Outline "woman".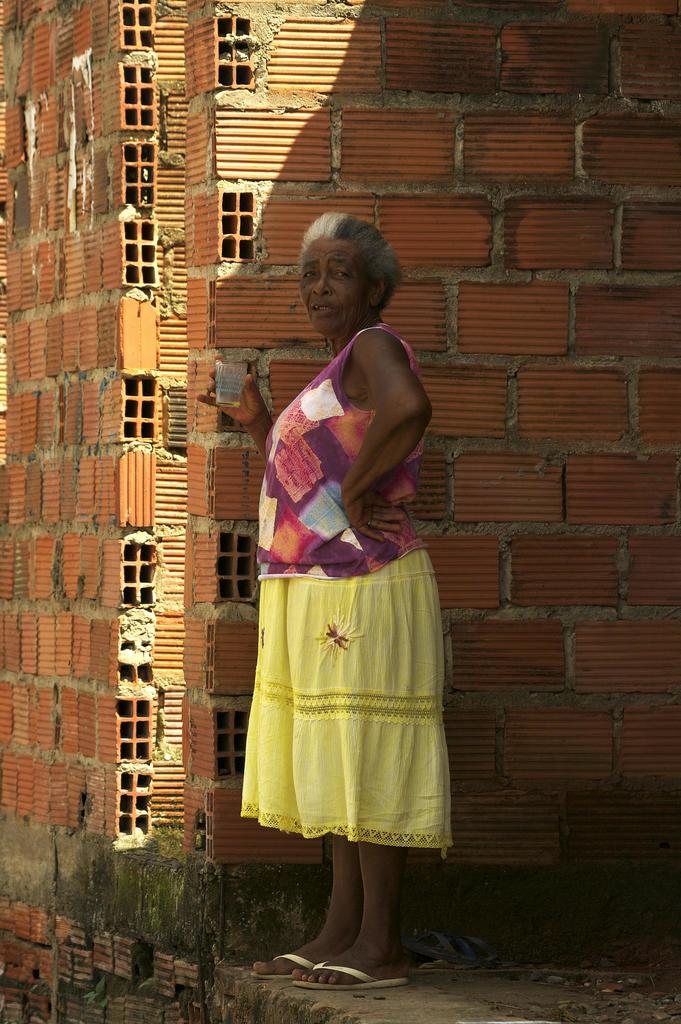
Outline: box=[231, 221, 466, 982].
